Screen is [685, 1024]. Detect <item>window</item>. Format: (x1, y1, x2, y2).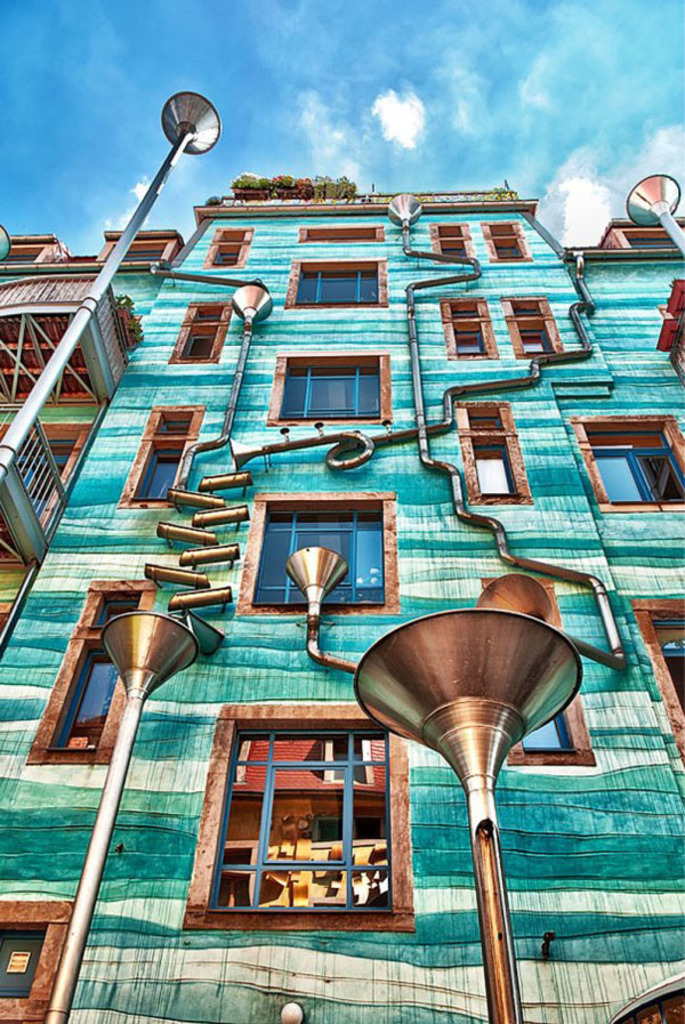
(0, 898, 68, 1023).
